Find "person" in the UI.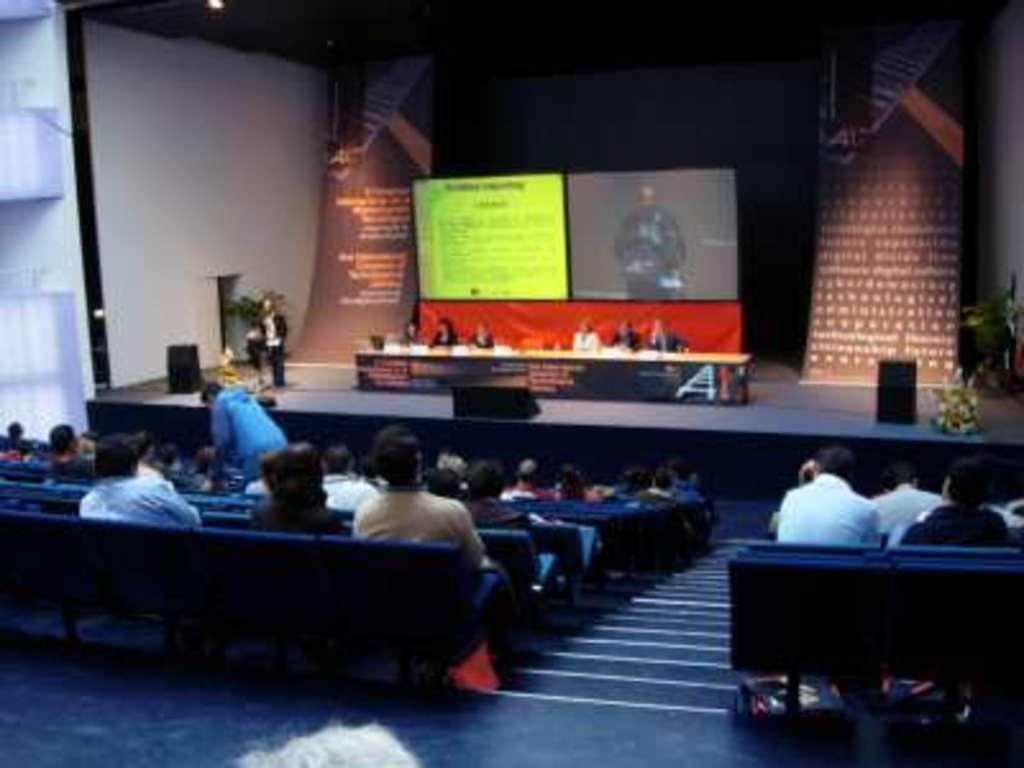
UI element at bbox(771, 443, 888, 540).
